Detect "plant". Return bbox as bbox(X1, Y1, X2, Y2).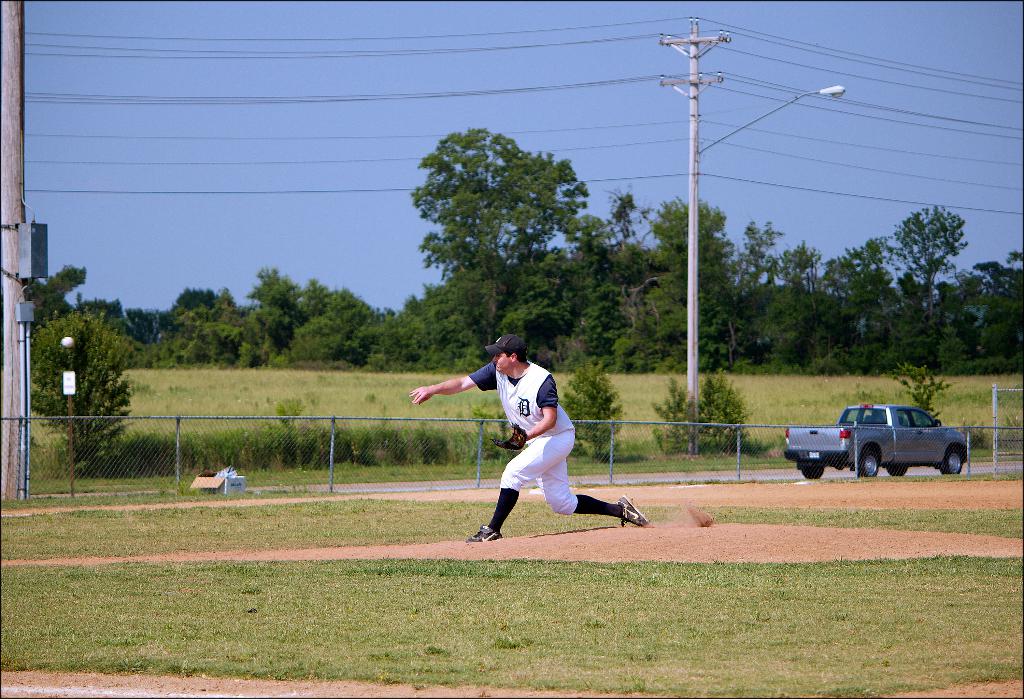
bbox(653, 377, 777, 456).
